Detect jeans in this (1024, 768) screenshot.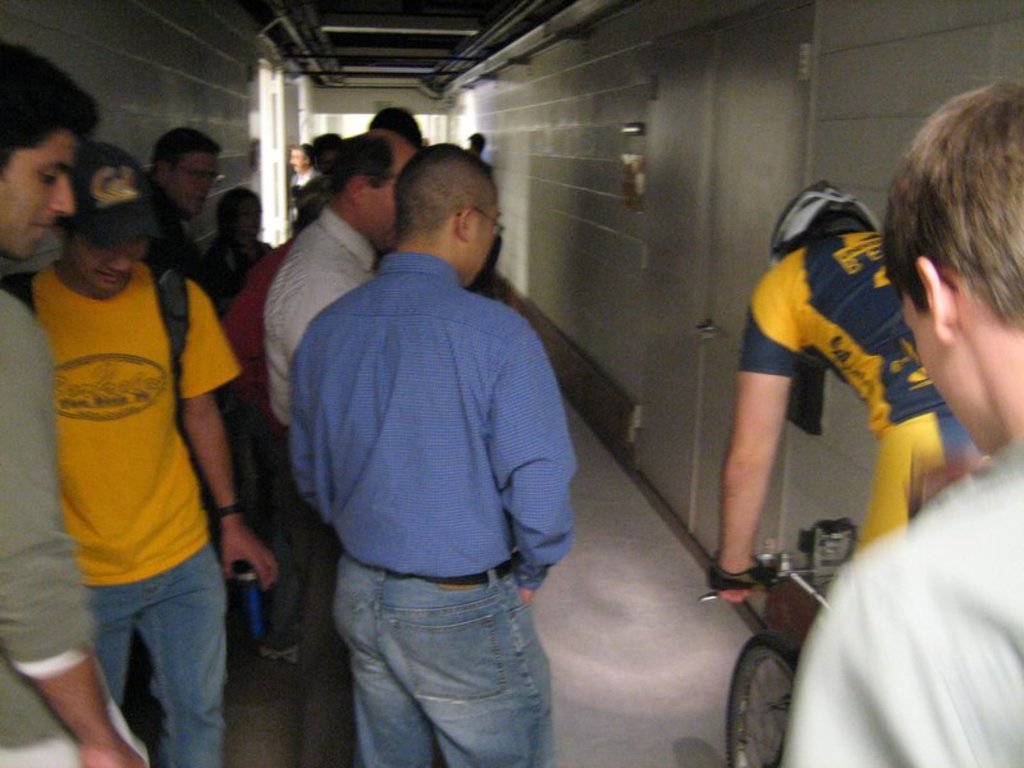
Detection: BBox(91, 541, 228, 764).
